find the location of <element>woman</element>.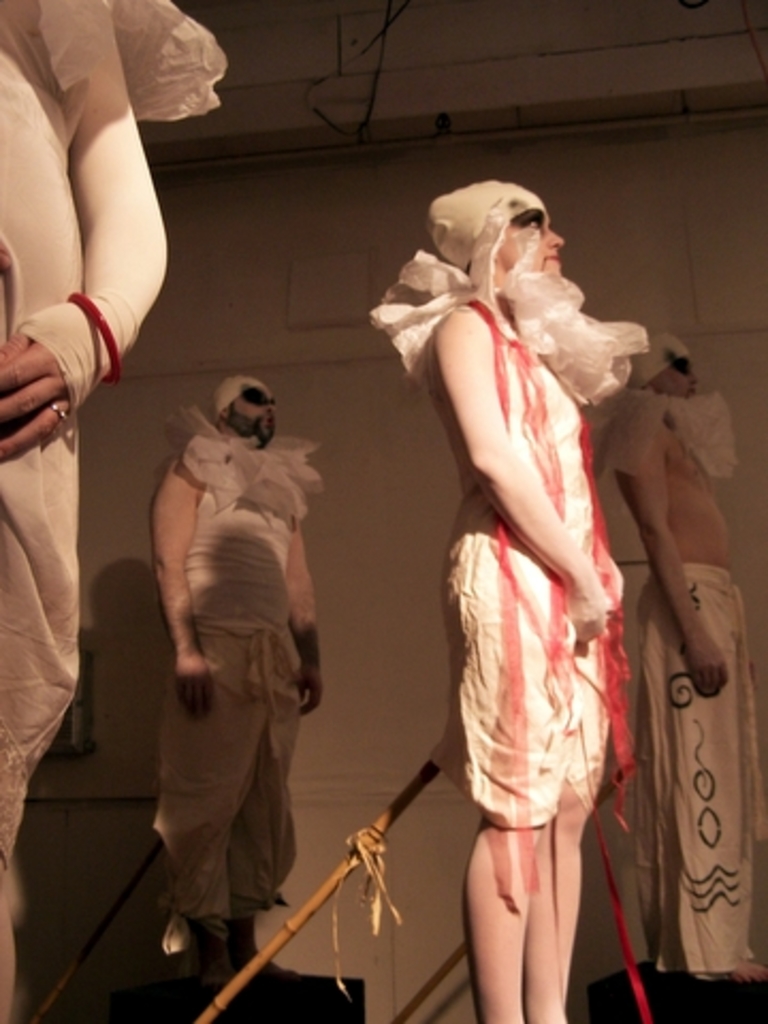
Location: locate(352, 137, 702, 1023).
